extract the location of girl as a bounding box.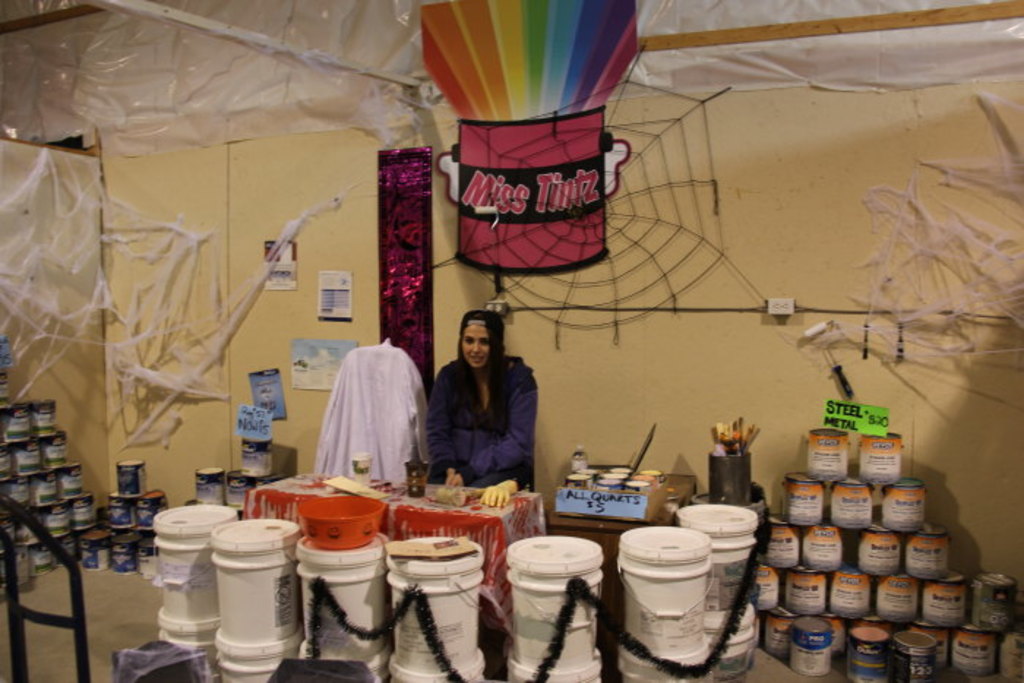
<bbox>424, 310, 535, 487</bbox>.
